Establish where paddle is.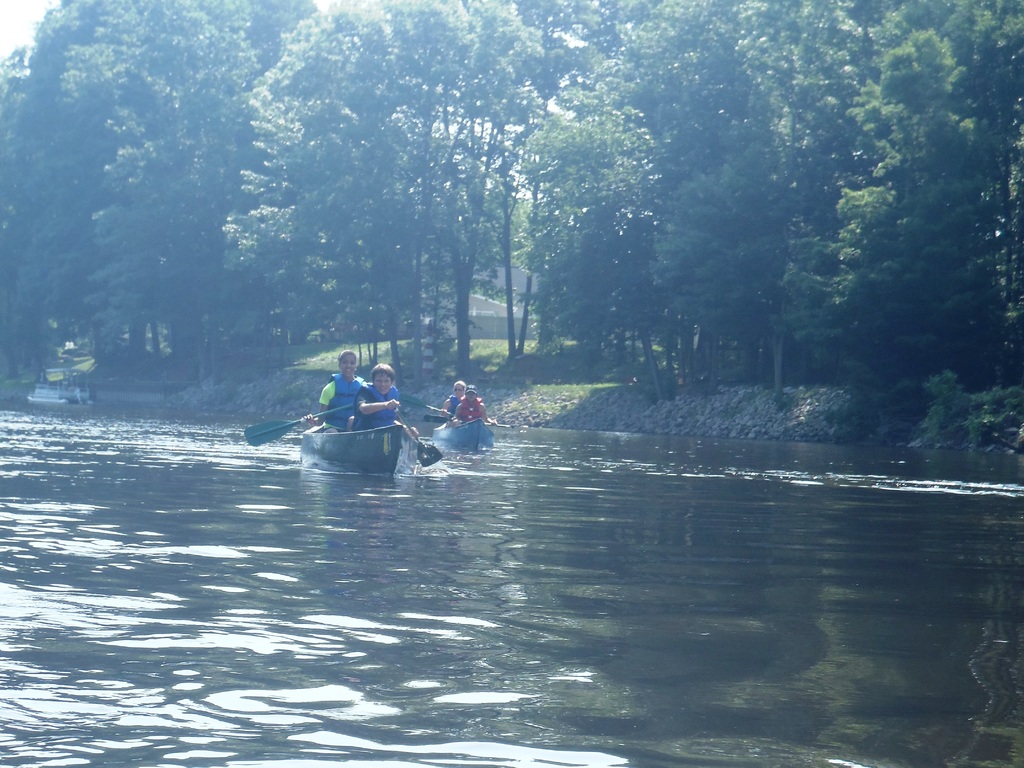
Established at bbox(239, 401, 358, 449).
